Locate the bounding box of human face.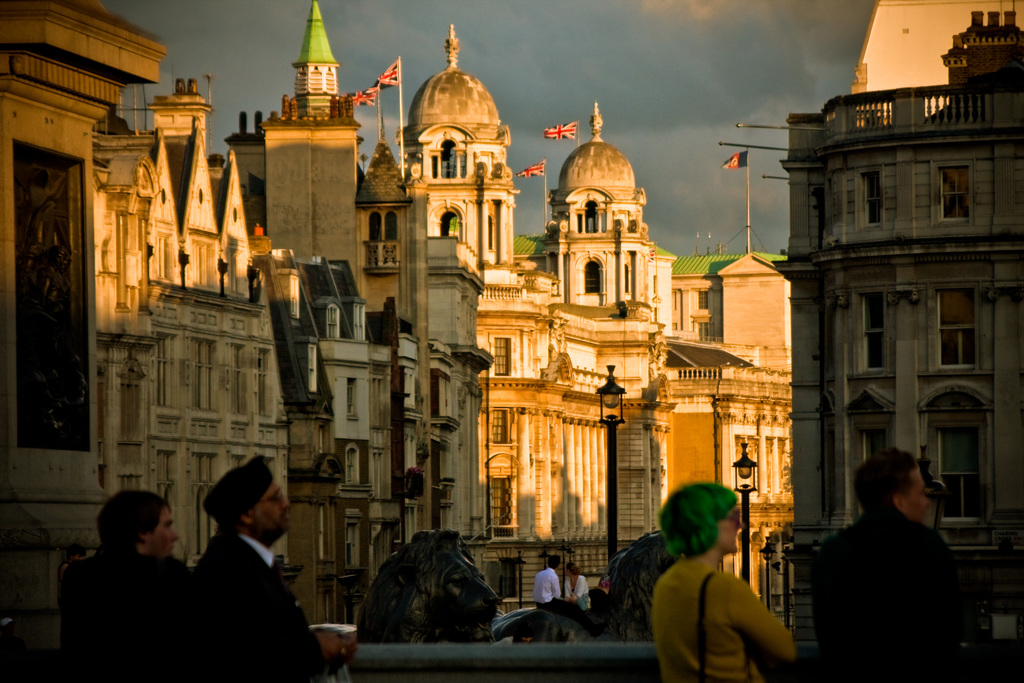
Bounding box: box(715, 503, 742, 554).
